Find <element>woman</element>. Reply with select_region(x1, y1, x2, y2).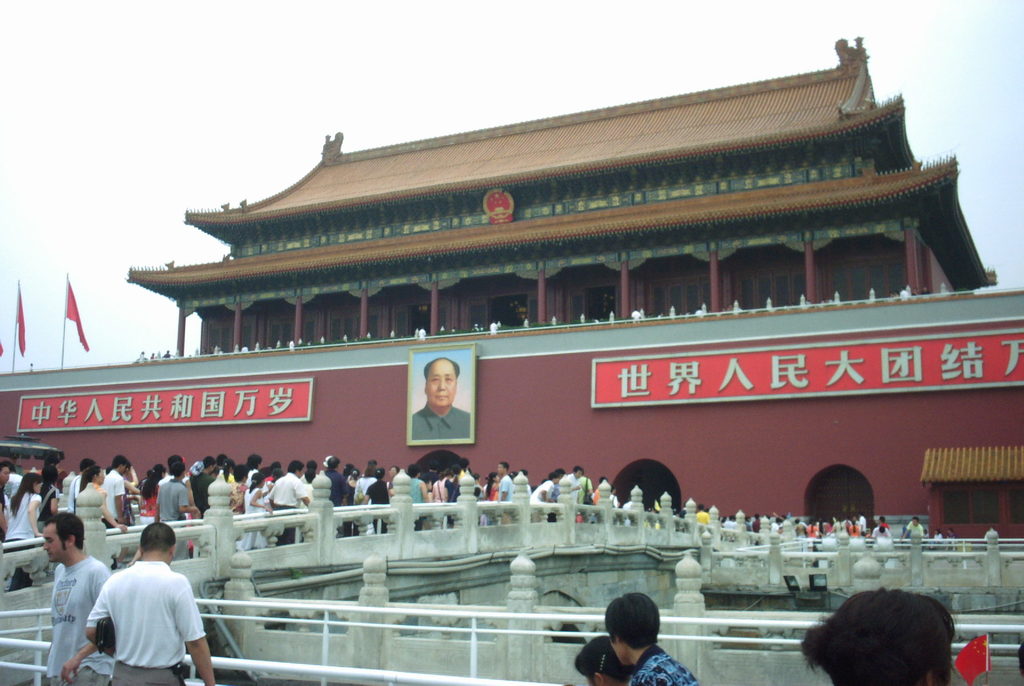
select_region(225, 468, 251, 520).
